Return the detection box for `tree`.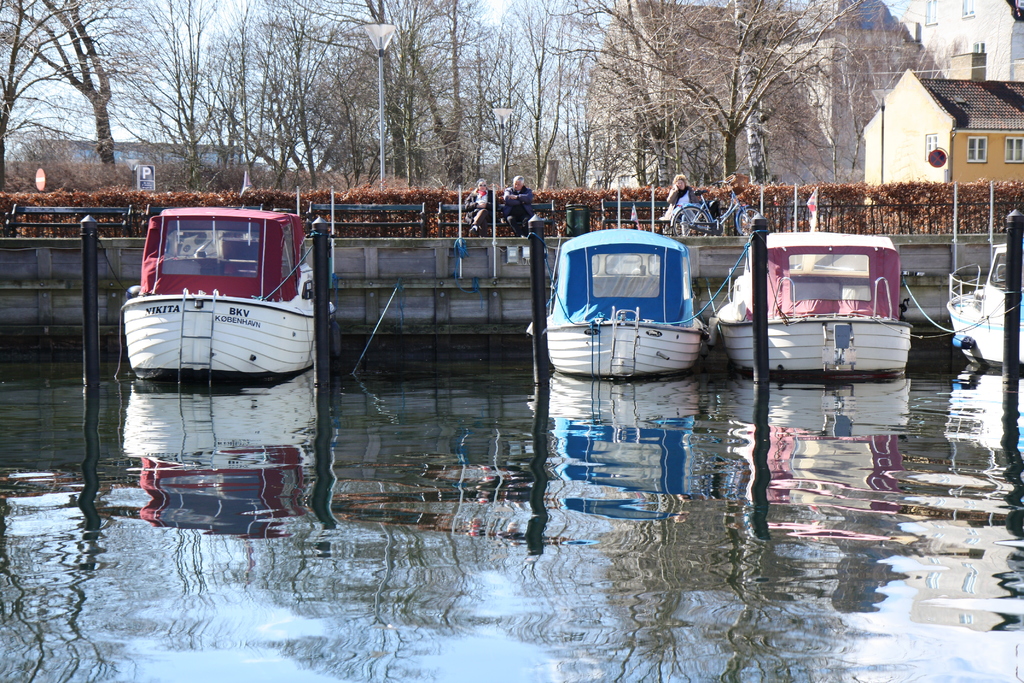
rect(311, 0, 485, 219).
